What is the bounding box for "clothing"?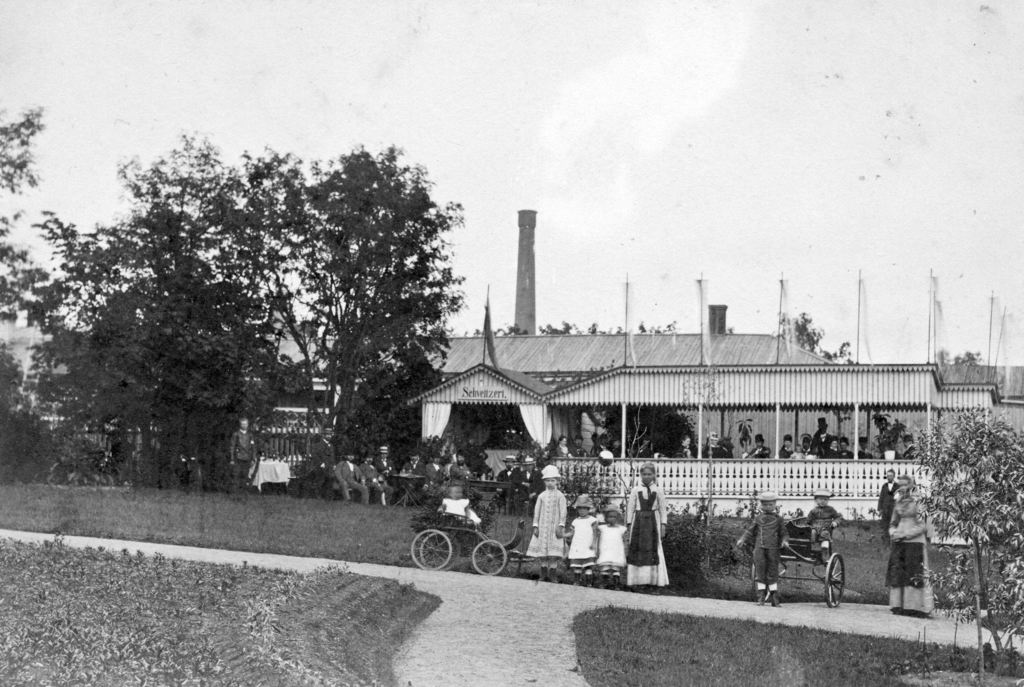
box(877, 477, 899, 543).
